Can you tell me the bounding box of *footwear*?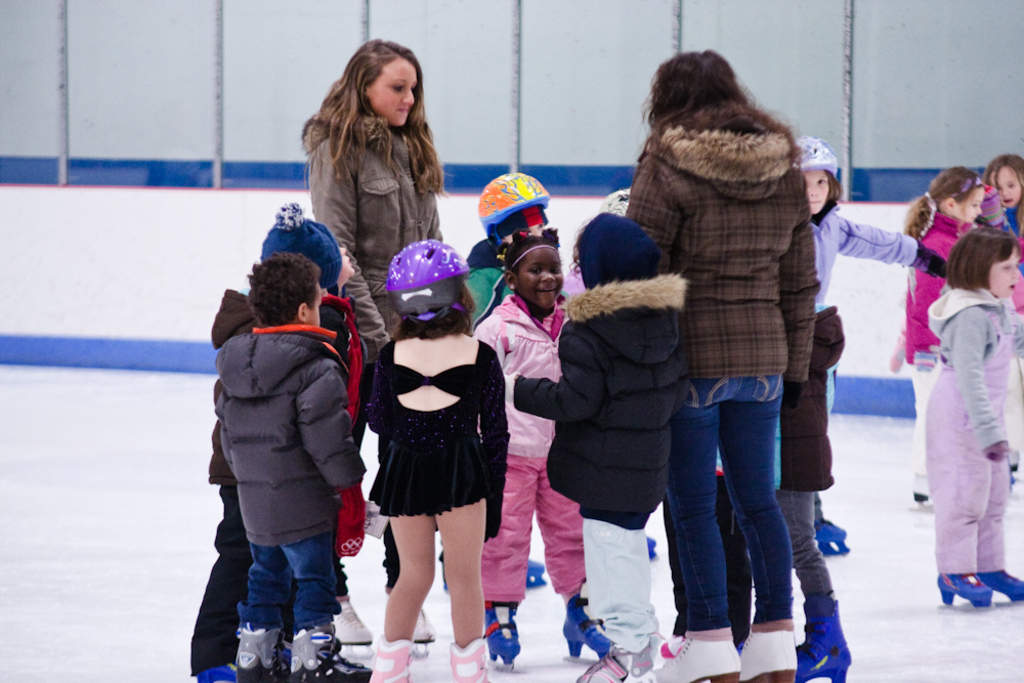
(left=938, top=571, right=992, bottom=600).
